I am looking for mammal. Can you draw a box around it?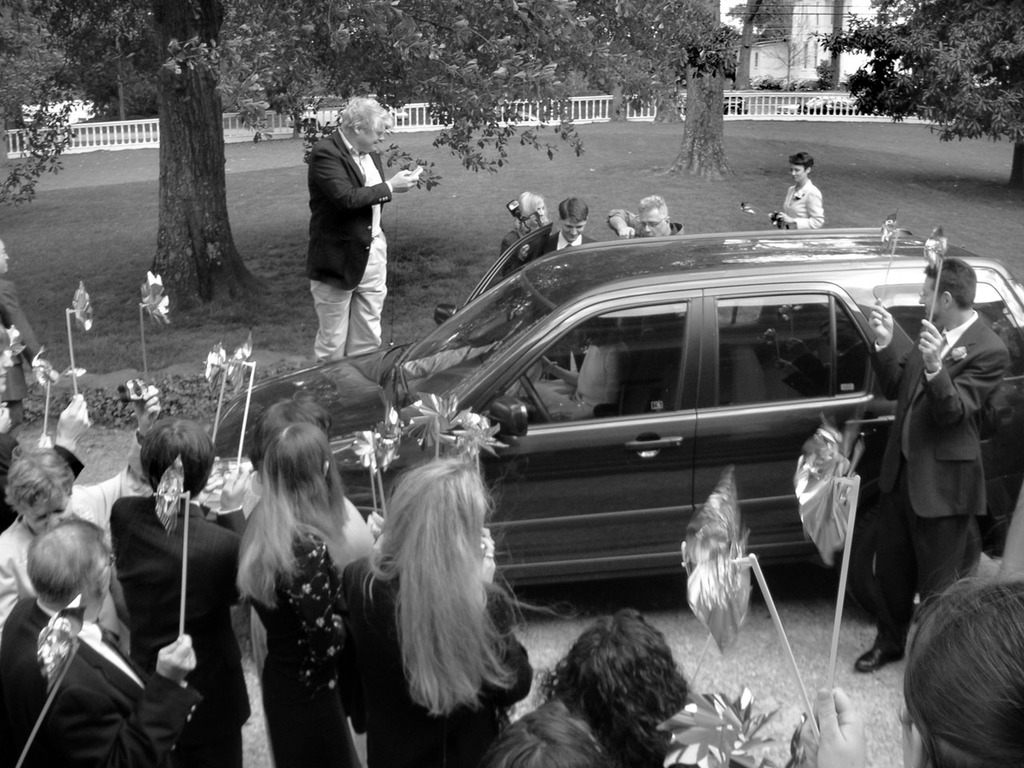
Sure, the bounding box is (0,234,54,481).
